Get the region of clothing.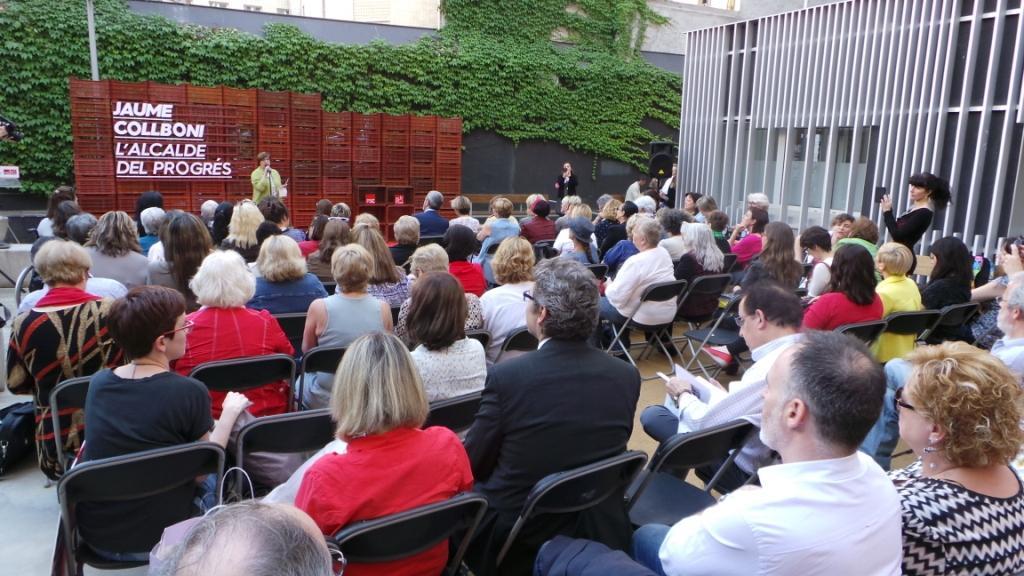
detection(388, 237, 422, 267).
